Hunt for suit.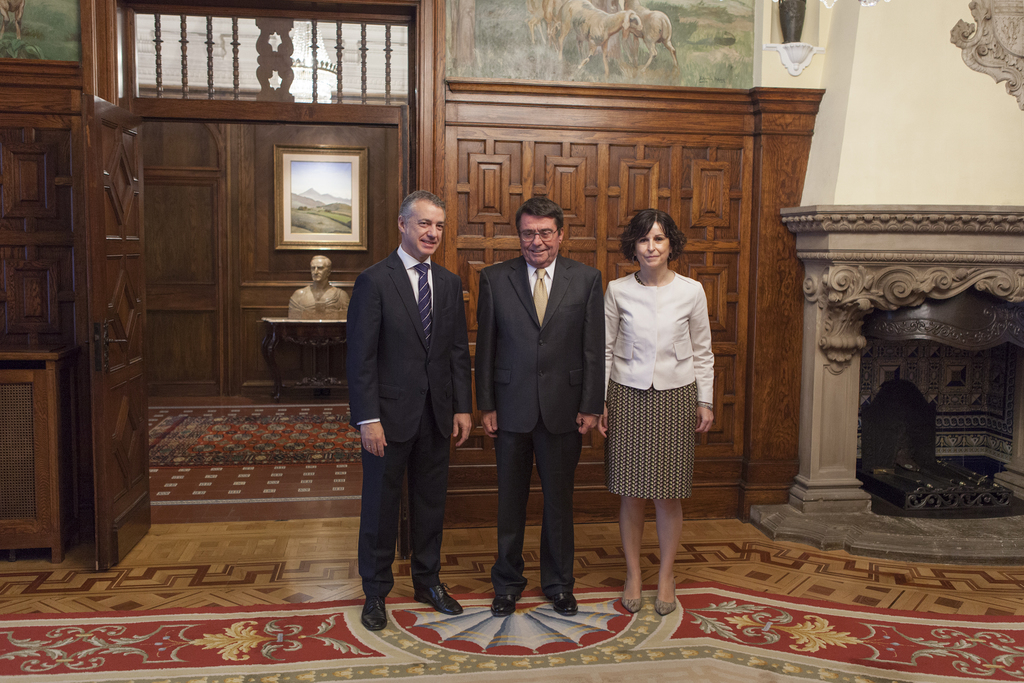
Hunted down at BBox(344, 242, 472, 602).
